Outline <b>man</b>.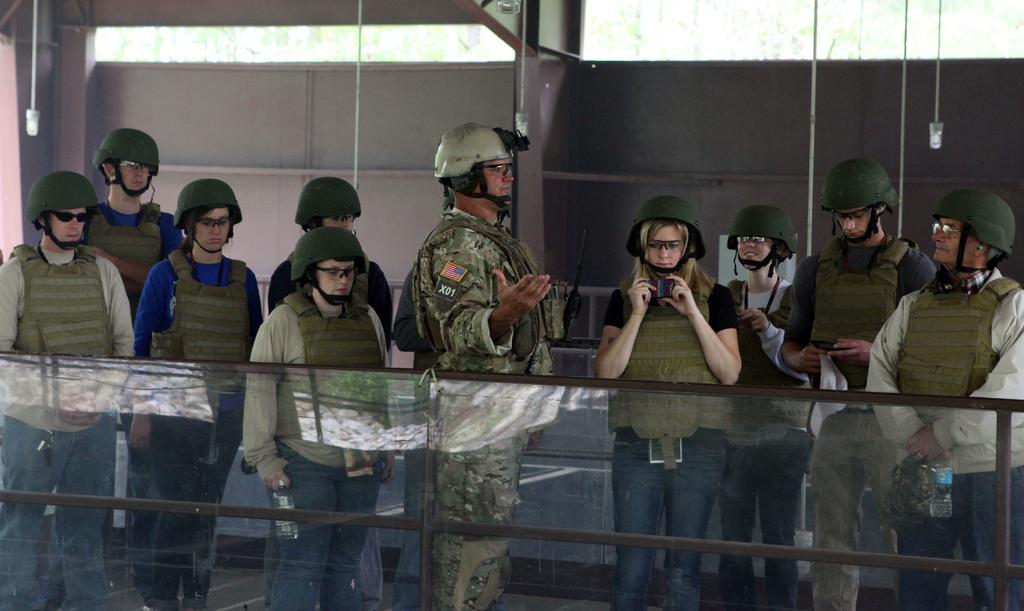
Outline: {"left": 409, "top": 122, "right": 575, "bottom": 610}.
